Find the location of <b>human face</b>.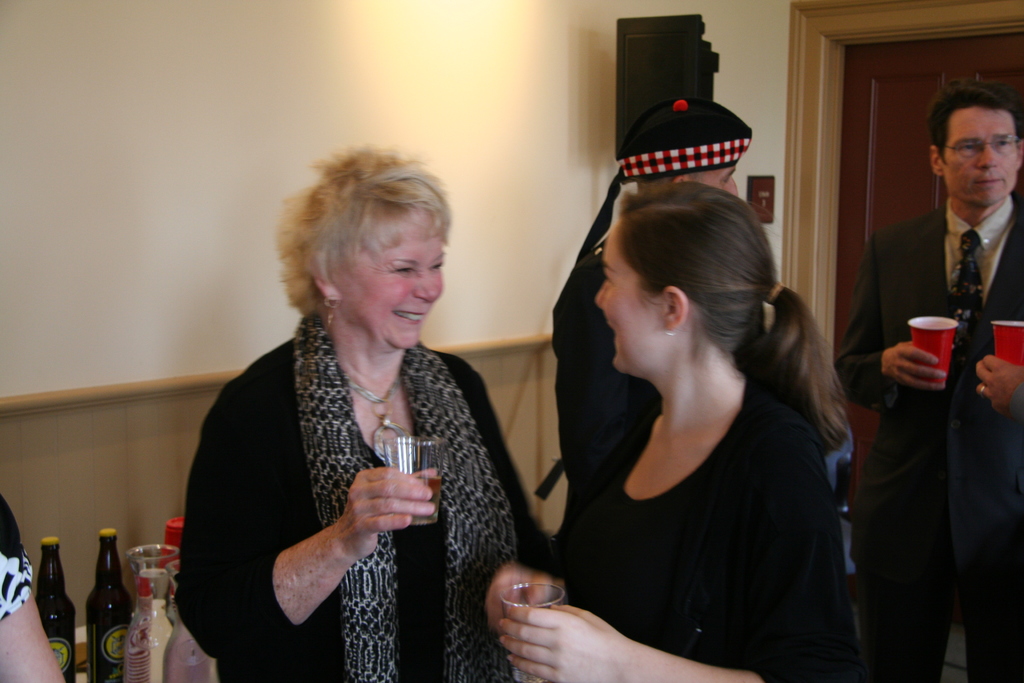
Location: [943,104,1022,212].
